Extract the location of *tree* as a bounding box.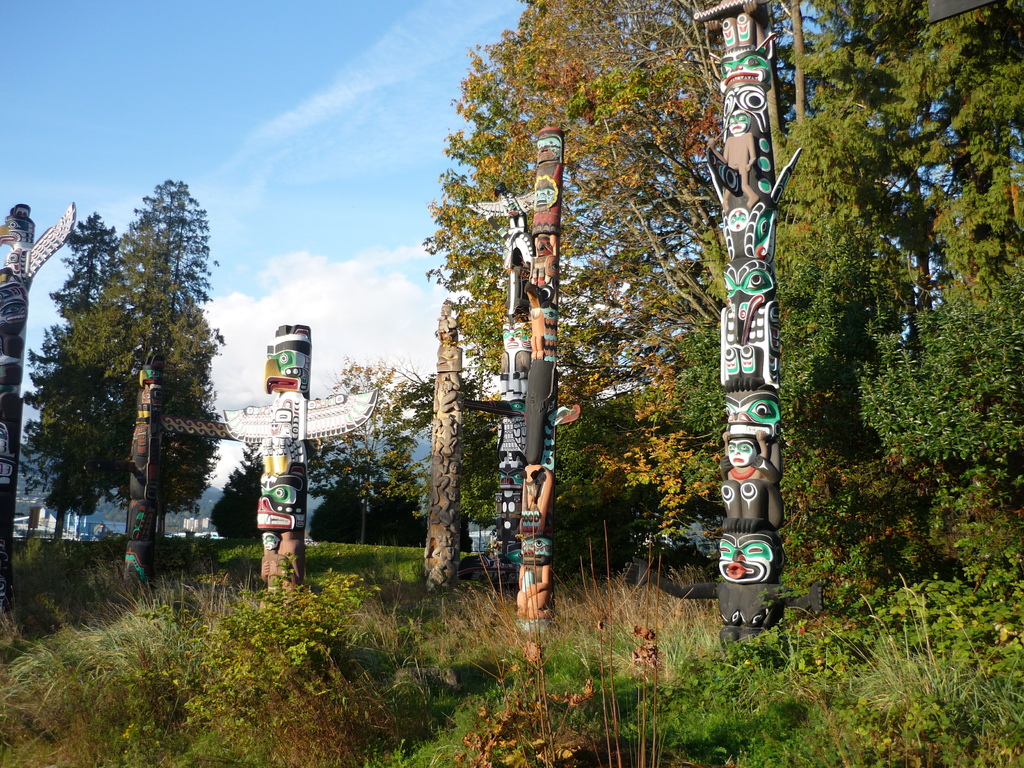
BBox(209, 435, 266, 543).
